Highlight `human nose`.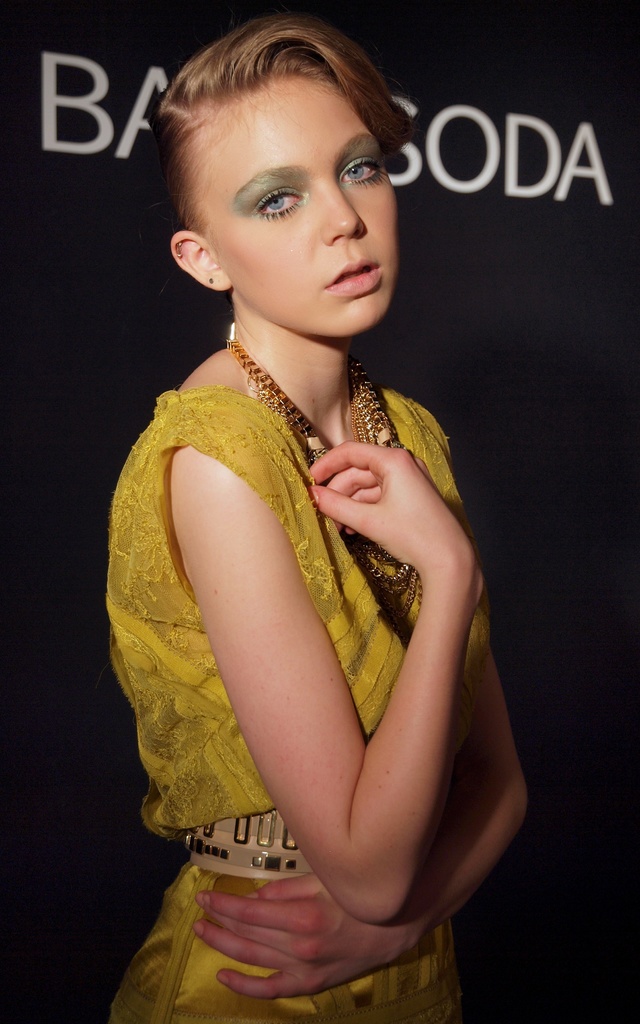
Highlighted region: box(325, 179, 365, 245).
